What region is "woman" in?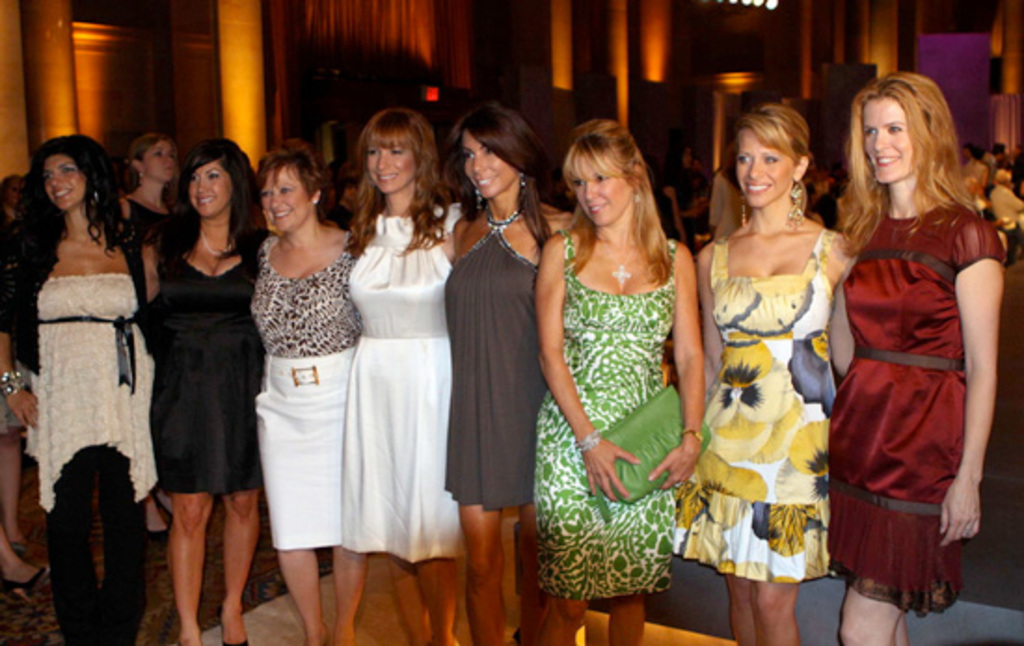
[x1=115, y1=127, x2=192, y2=311].
